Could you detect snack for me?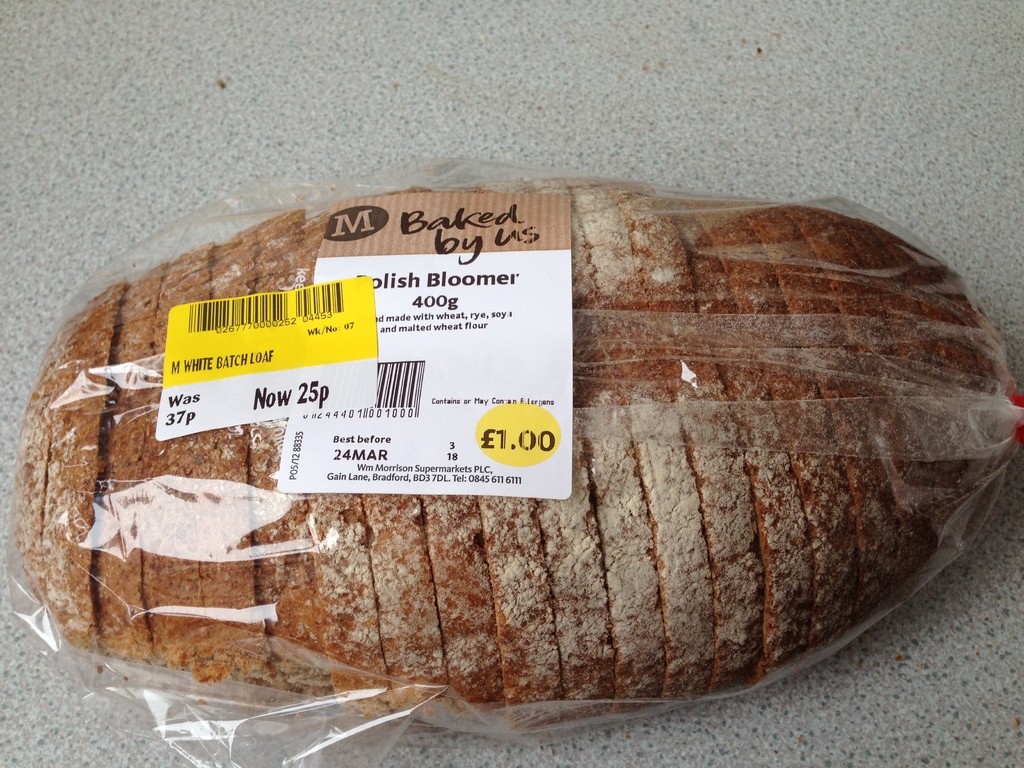
Detection result: box(0, 176, 1023, 750).
